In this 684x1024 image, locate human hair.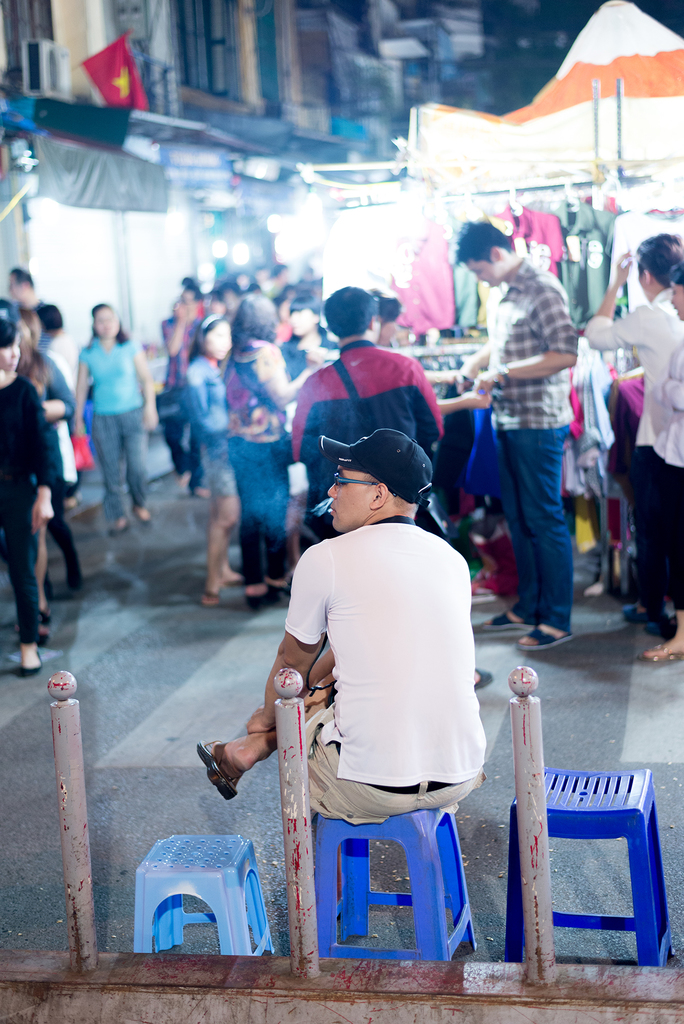
Bounding box: x1=451, y1=221, x2=514, y2=264.
